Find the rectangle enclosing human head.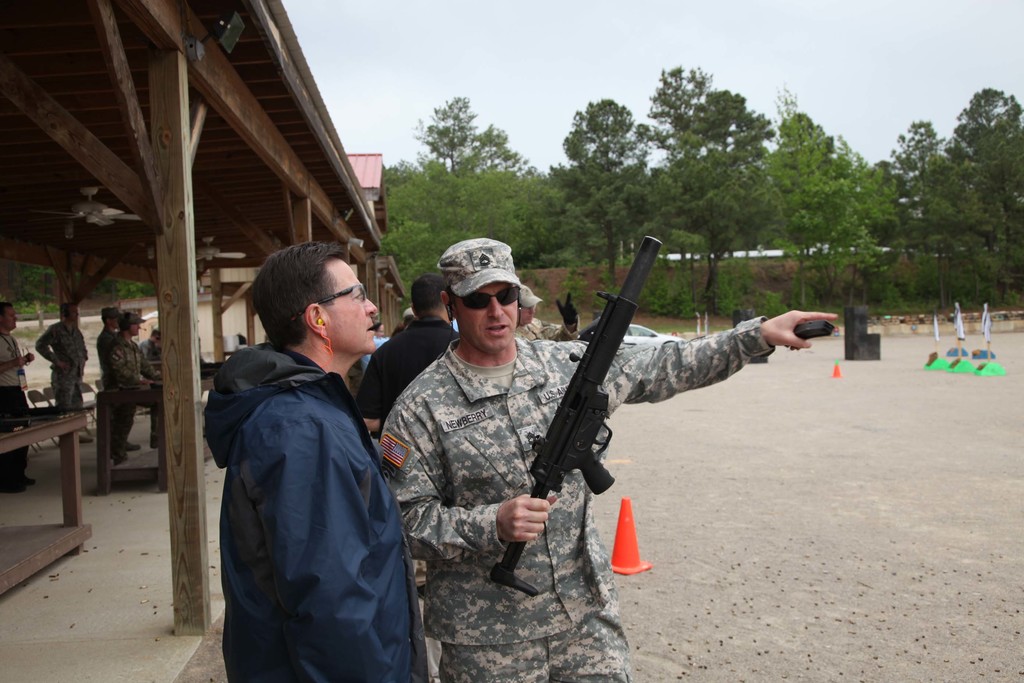
bbox(375, 321, 383, 337).
